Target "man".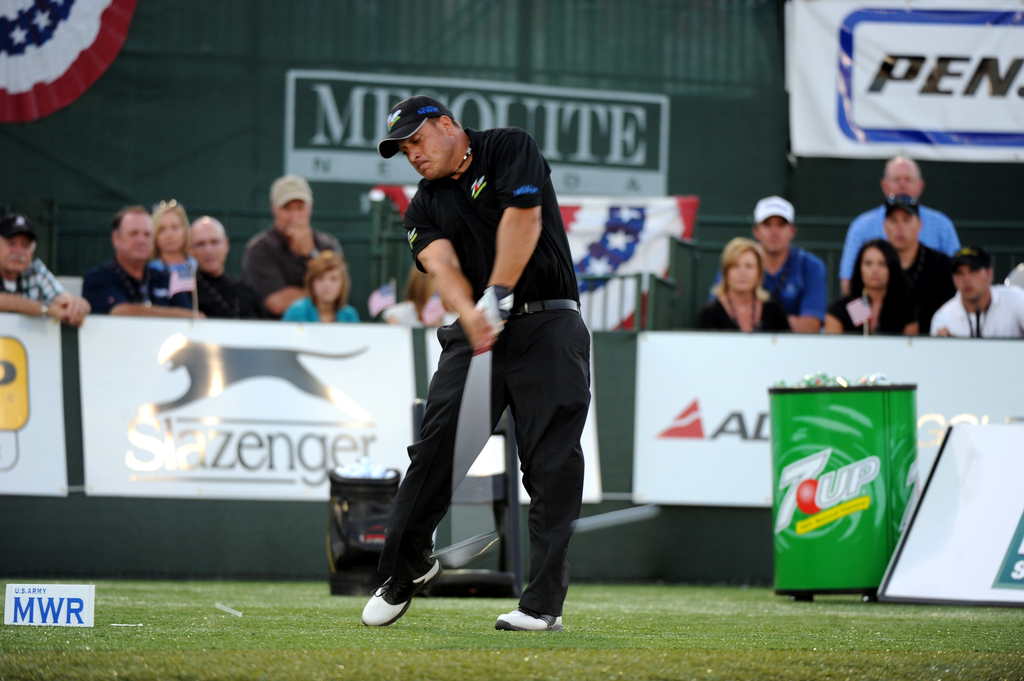
Target region: bbox(706, 191, 835, 333).
